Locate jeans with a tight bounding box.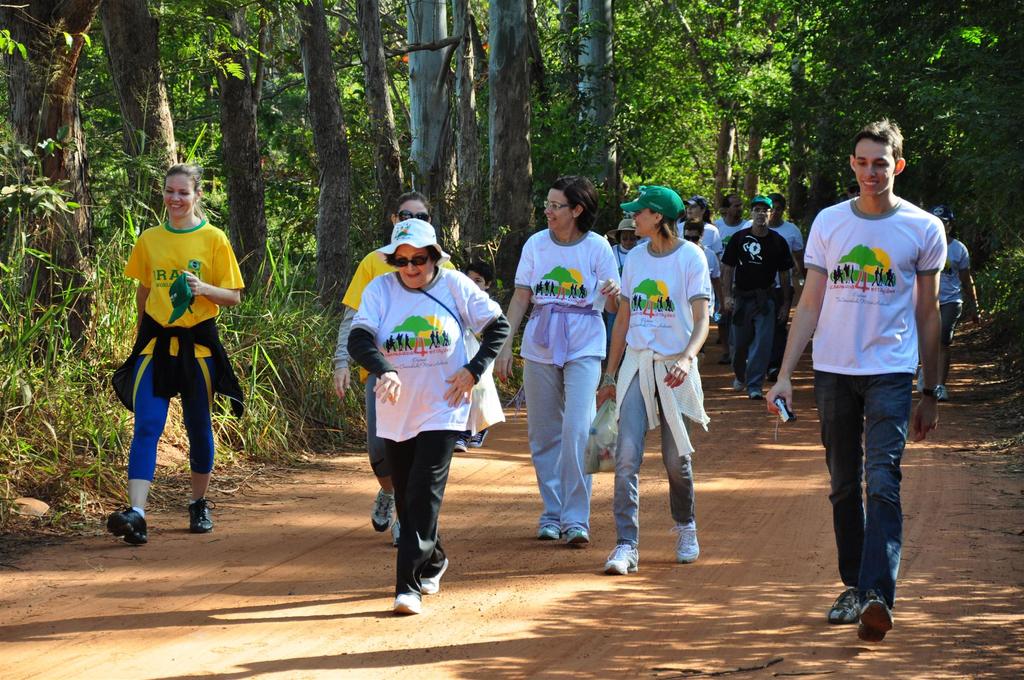
l=814, t=370, r=914, b=604.
